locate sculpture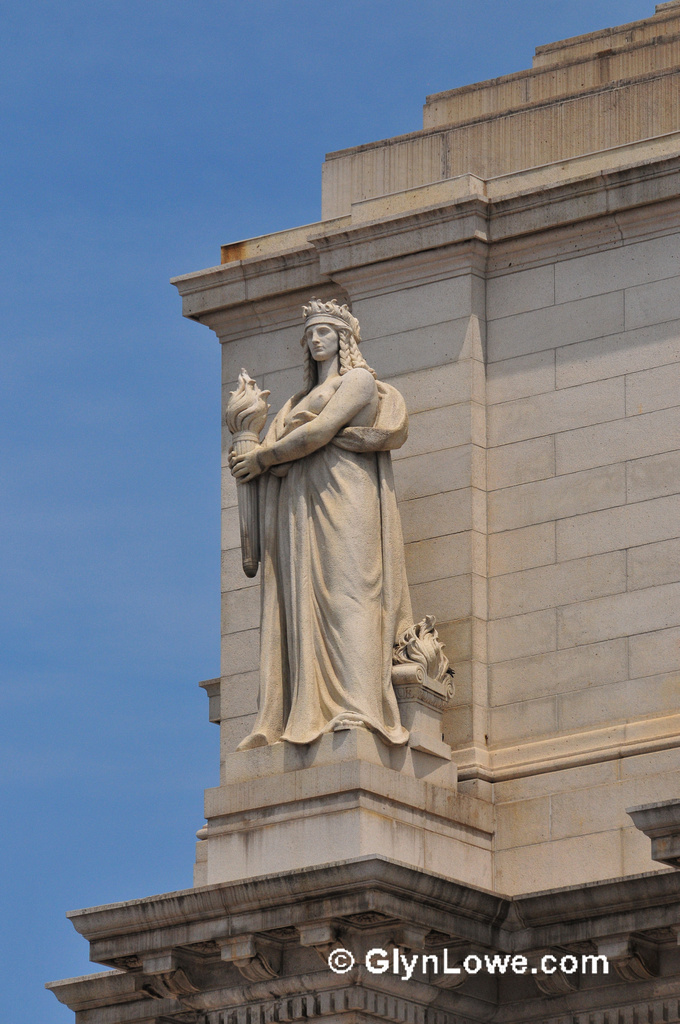
l=198, t=285, r=430, b=769
